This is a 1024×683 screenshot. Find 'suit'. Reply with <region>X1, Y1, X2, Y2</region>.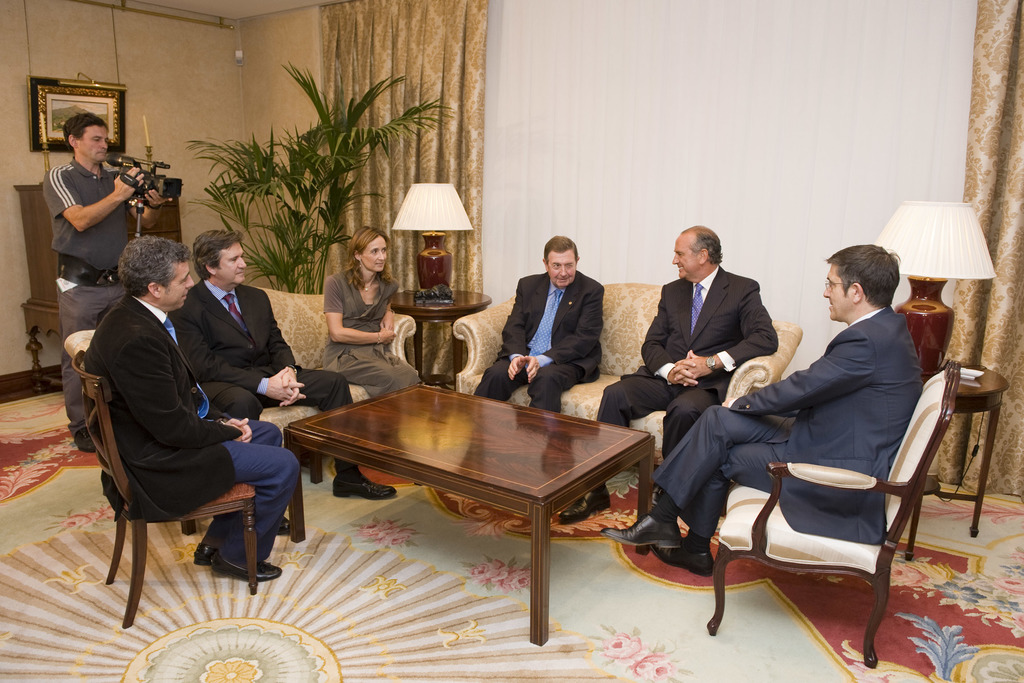
<region>166, 277, 360, 476</region>.
